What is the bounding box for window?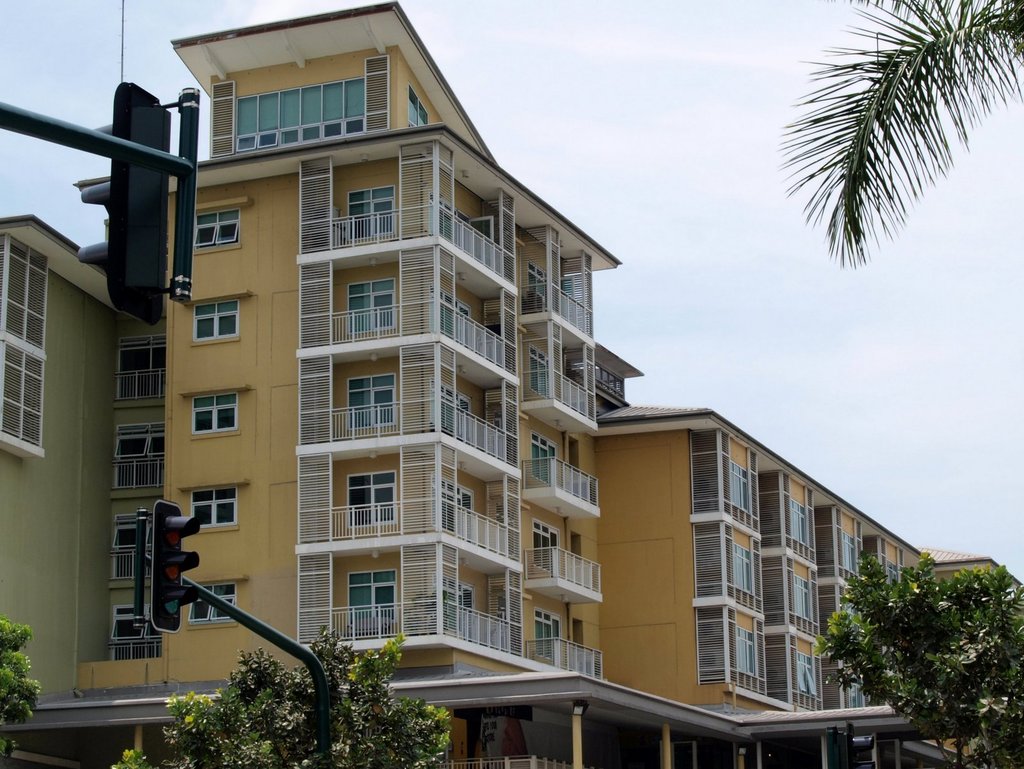
bbox=(7, 243, 45, 349).
